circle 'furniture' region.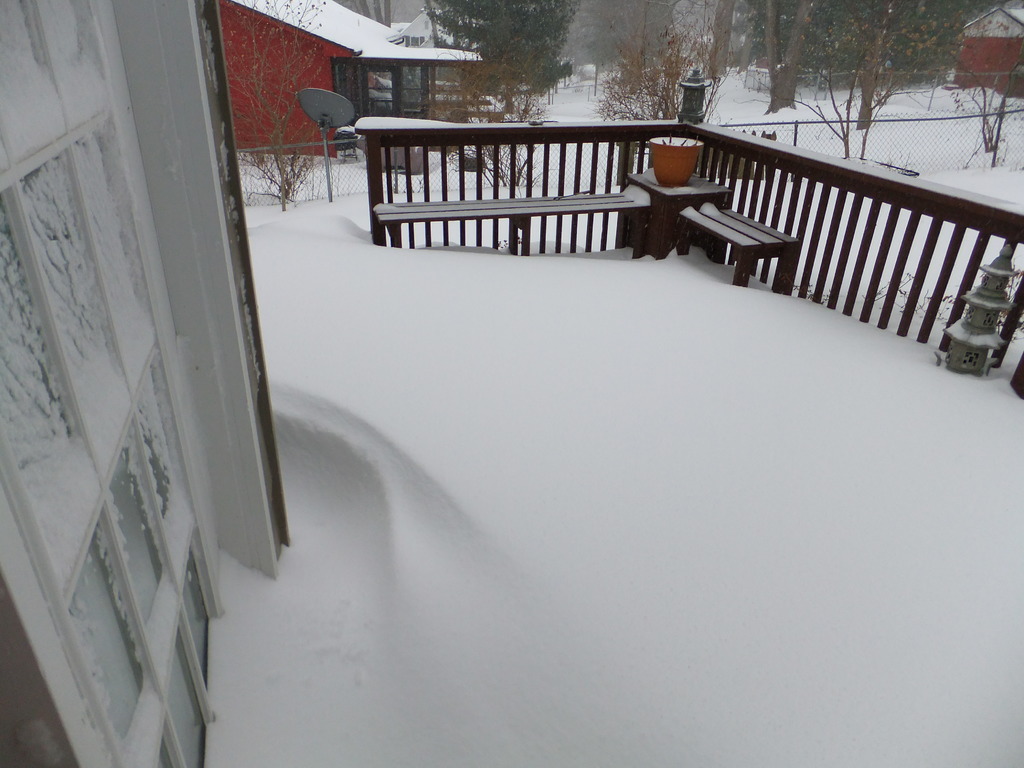
Region: (681,203,800,297).
